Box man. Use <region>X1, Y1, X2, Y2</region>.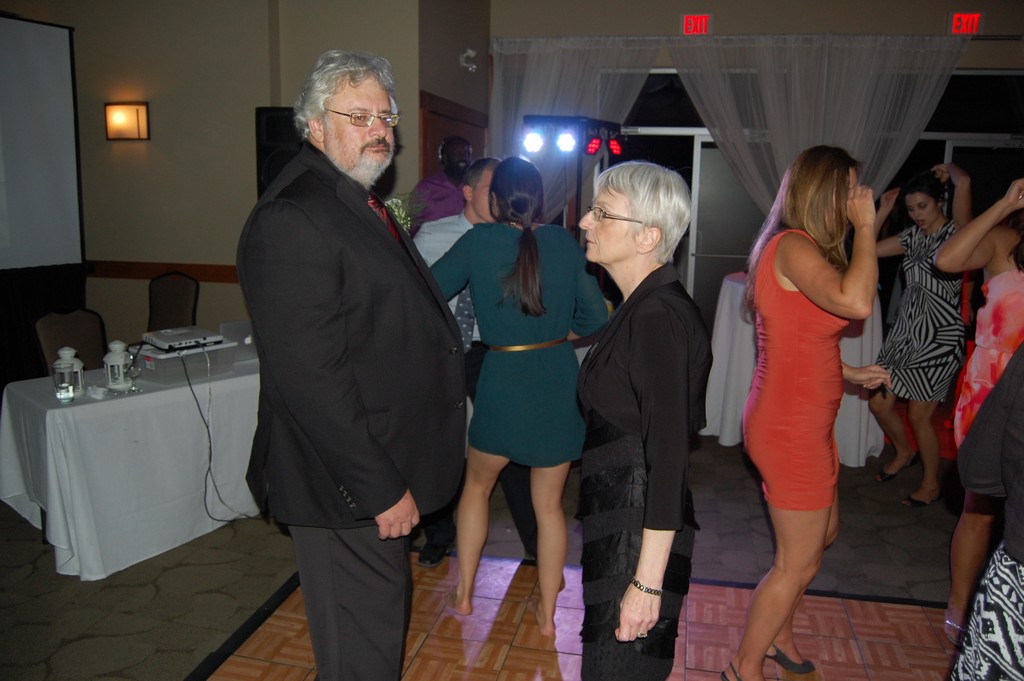
<region>406, 133, 482, 233</region>.
